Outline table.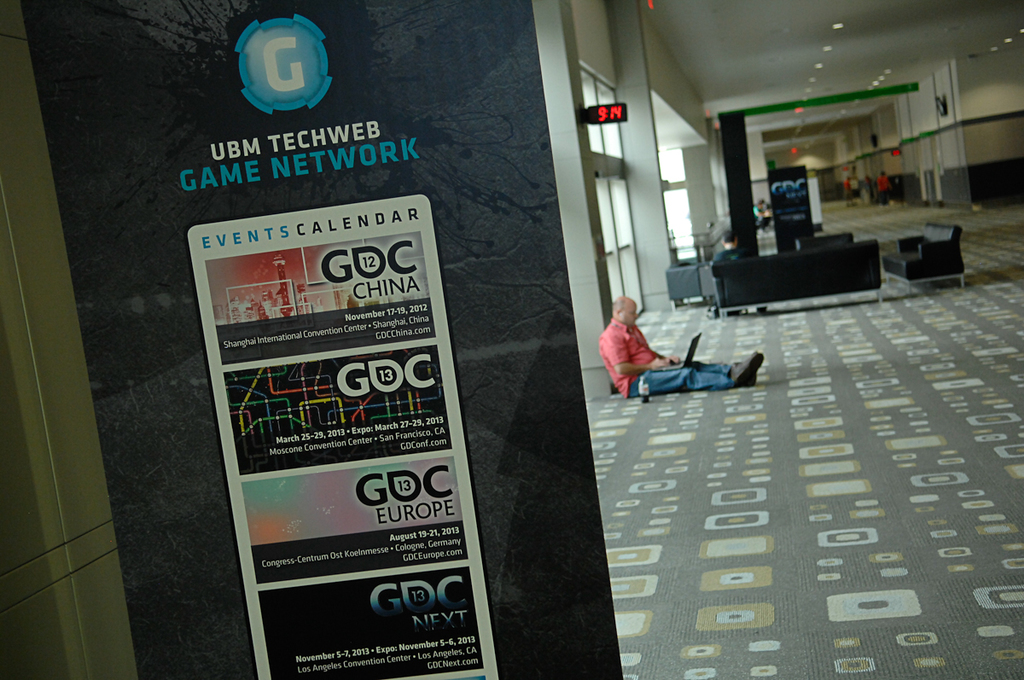
Outline: {"left": 712, "top": 220, "right": 890, "bottom": 322}.
